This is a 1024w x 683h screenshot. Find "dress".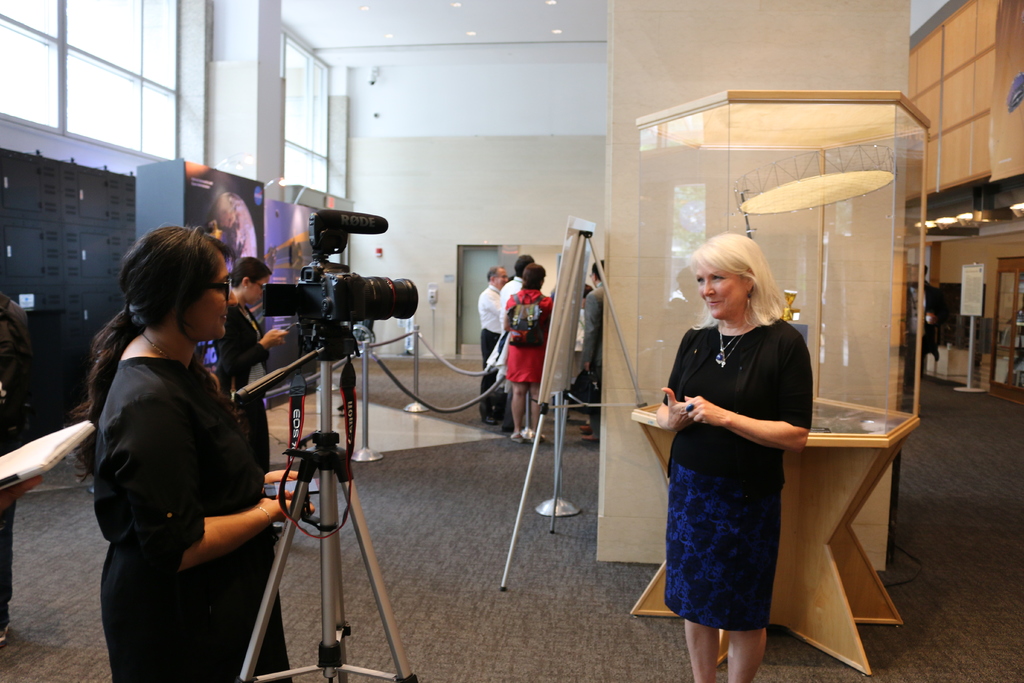
Bounding box: 508/292/553/383.
